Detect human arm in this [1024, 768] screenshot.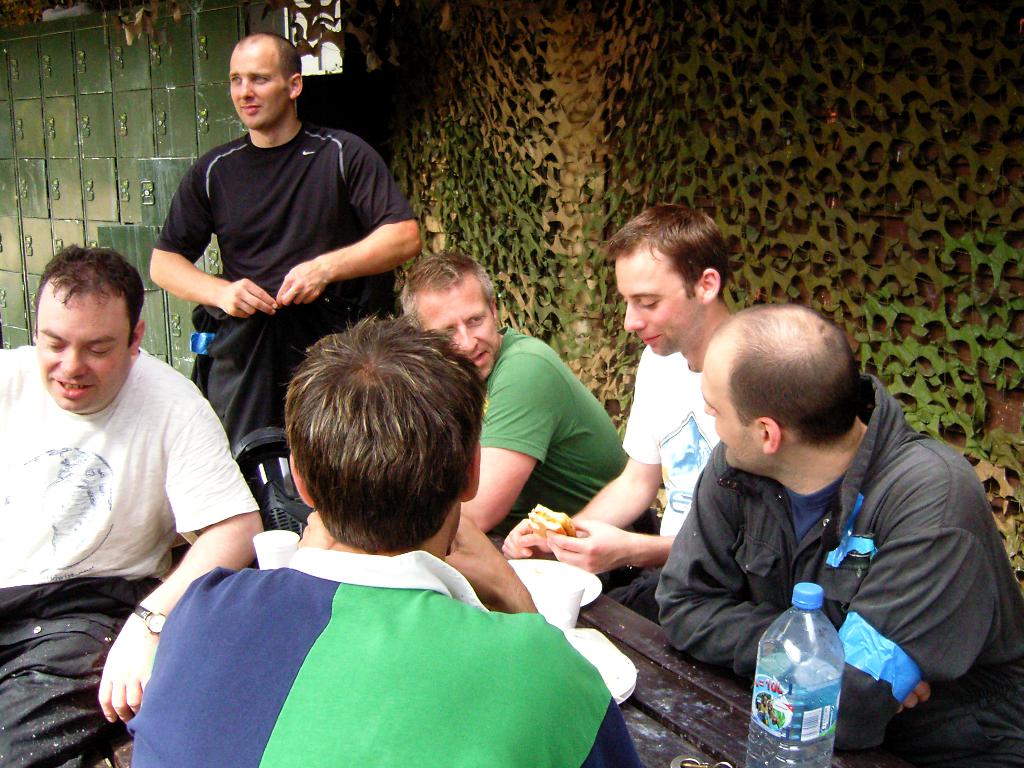
Detection: left=833, top=517, right=995, bottom=749.
